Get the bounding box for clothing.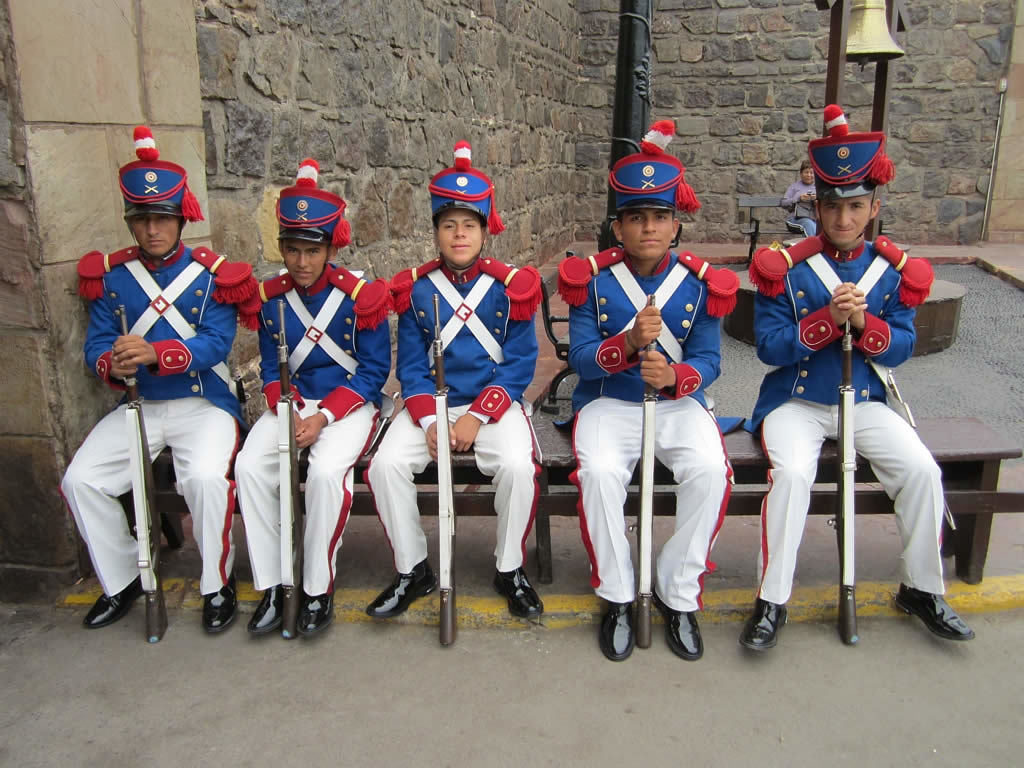
748,237,945,601.
